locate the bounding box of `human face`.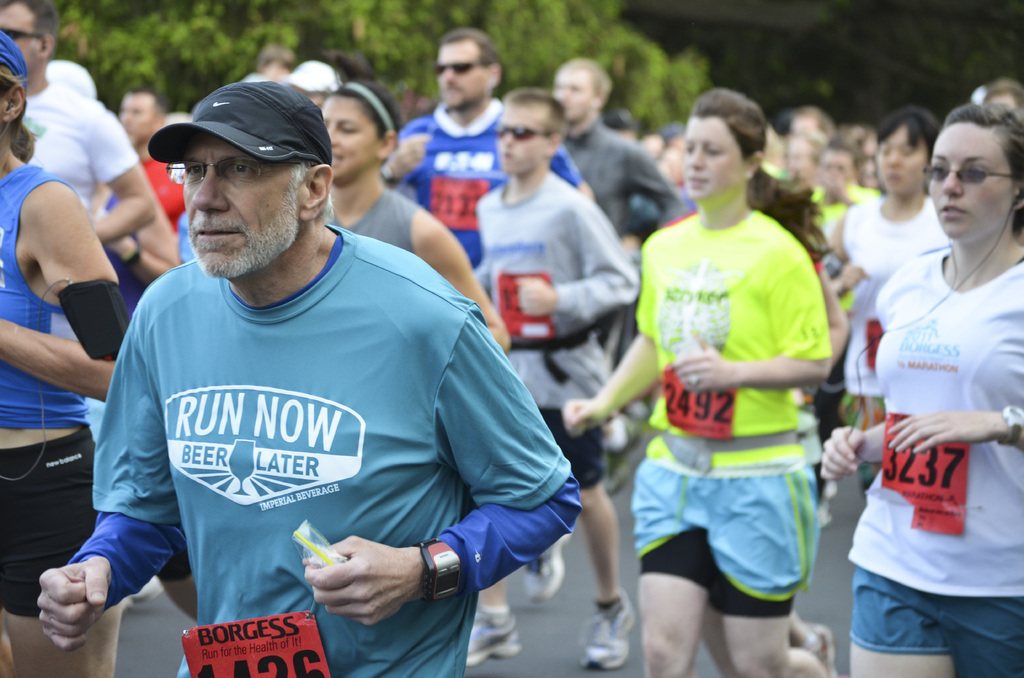
Bounding box: 0,1,42,72.
